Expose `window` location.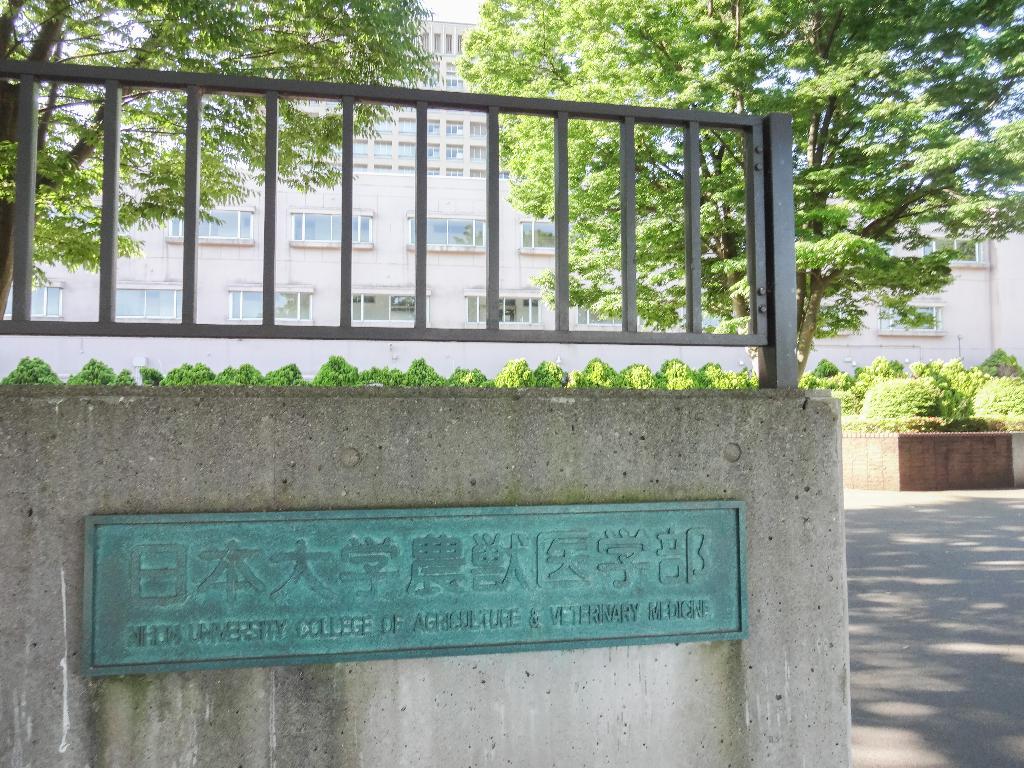
Exposed at bbox=[469, 293, 541, 320].
